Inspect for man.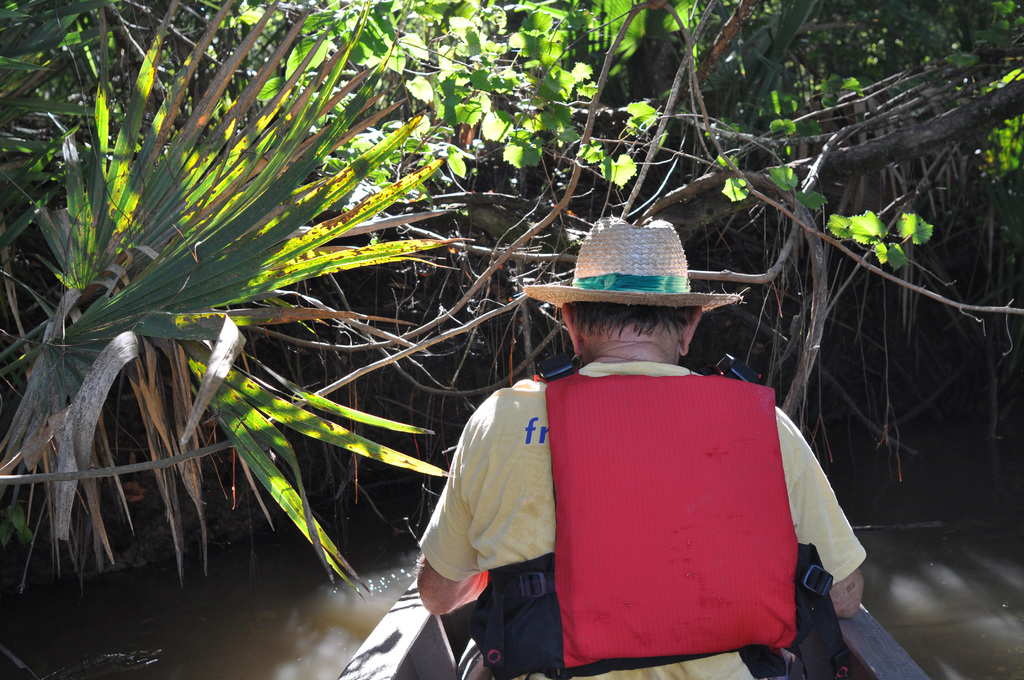
Inspection: box(415, 213, 867, 679).
